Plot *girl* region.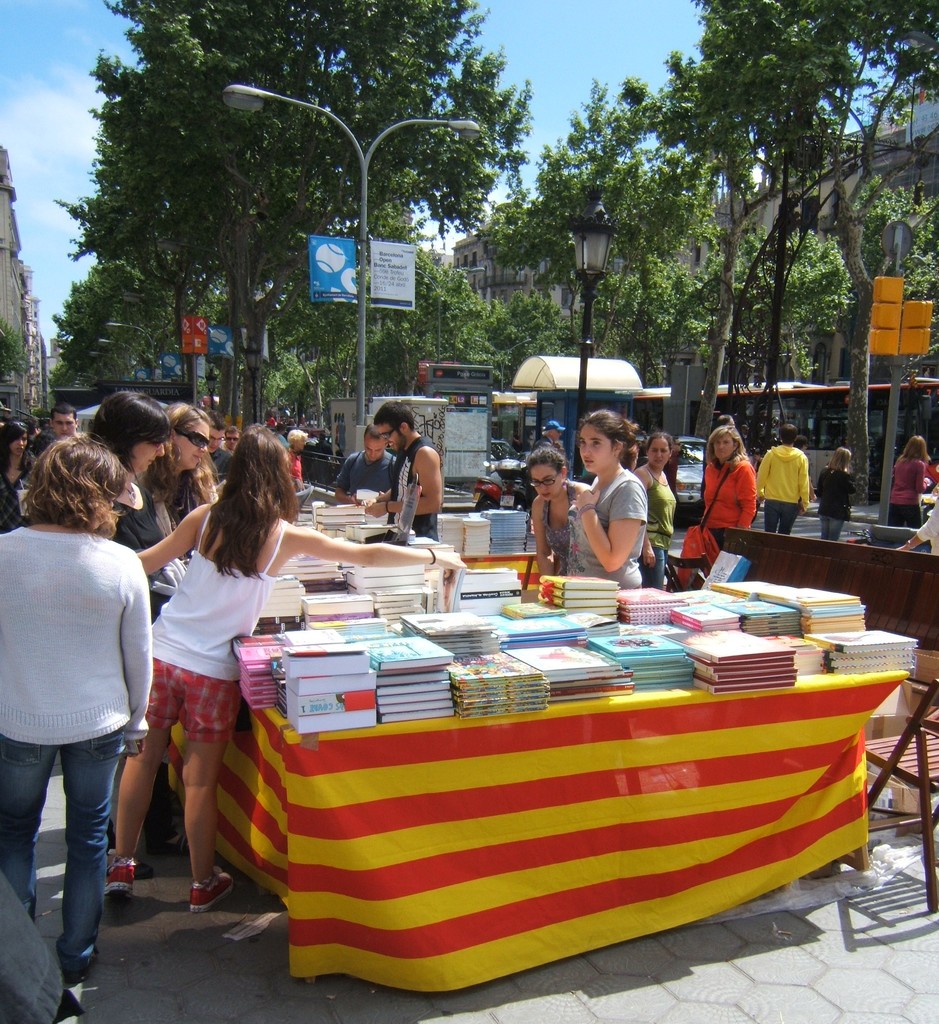
Plotted at <region>571, 408, 645, 587</region>.
